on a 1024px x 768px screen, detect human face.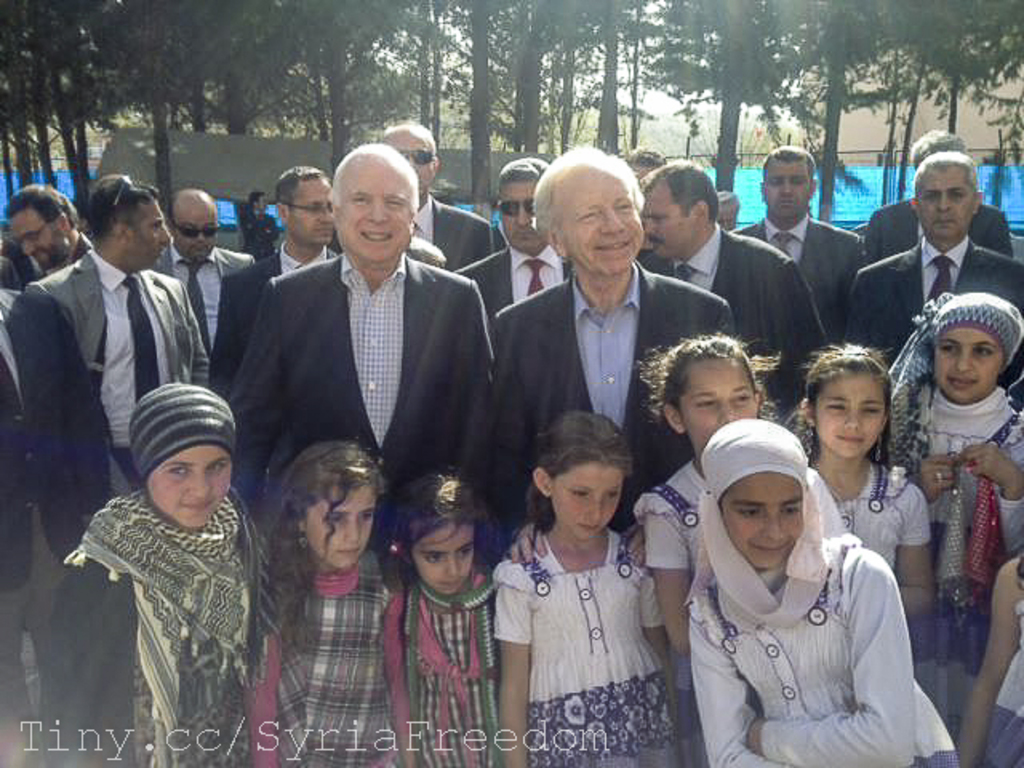
left=814, top=376, right=883, bottom=453.
